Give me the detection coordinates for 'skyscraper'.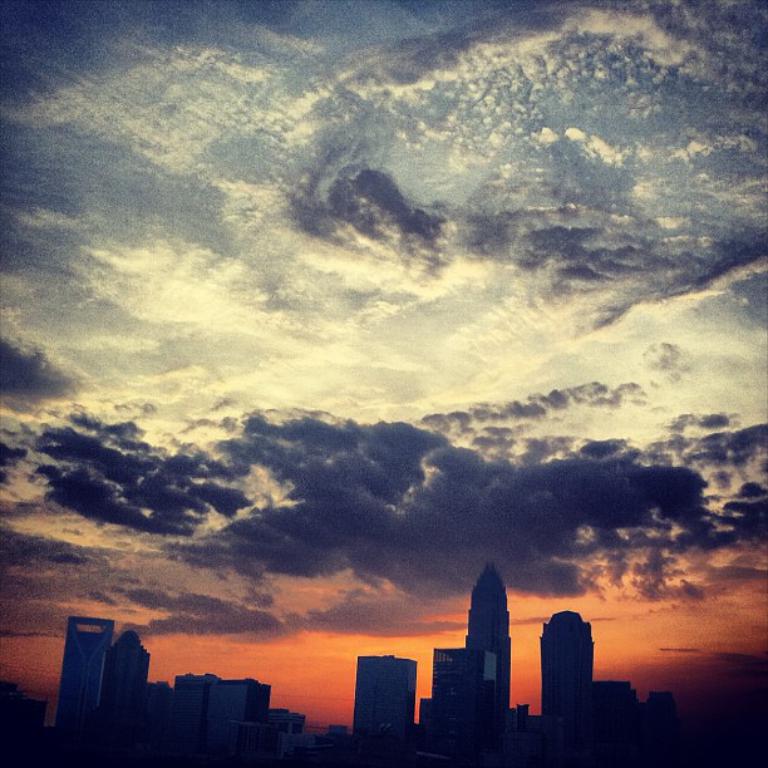
box=[20, 615, 122, 743].
